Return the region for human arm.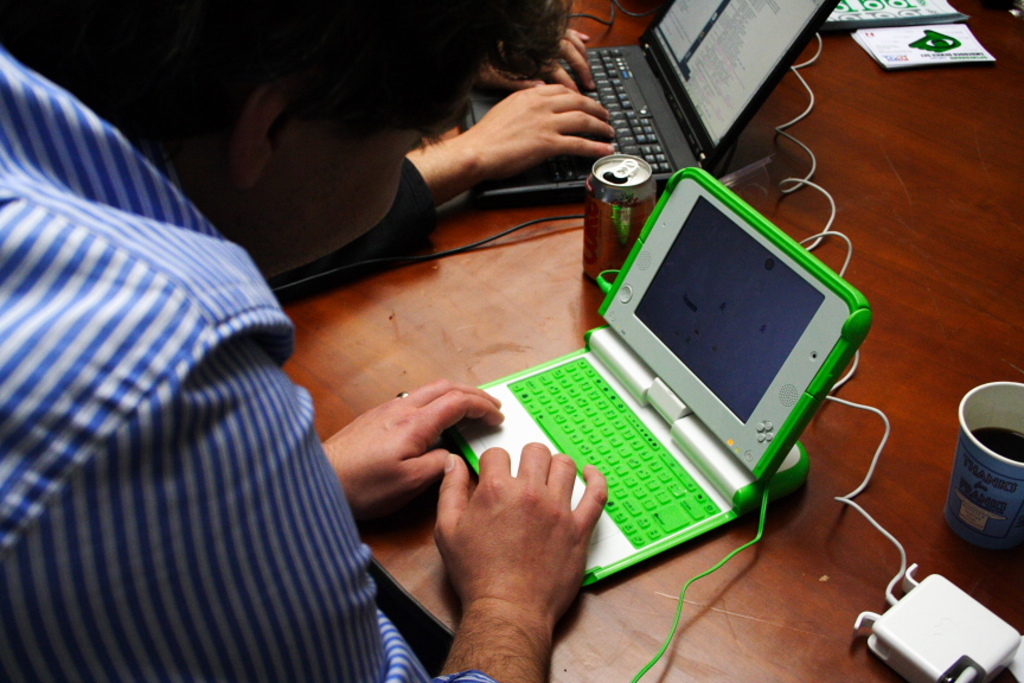
x1=476, y1=24, x2=606, y2=97.
